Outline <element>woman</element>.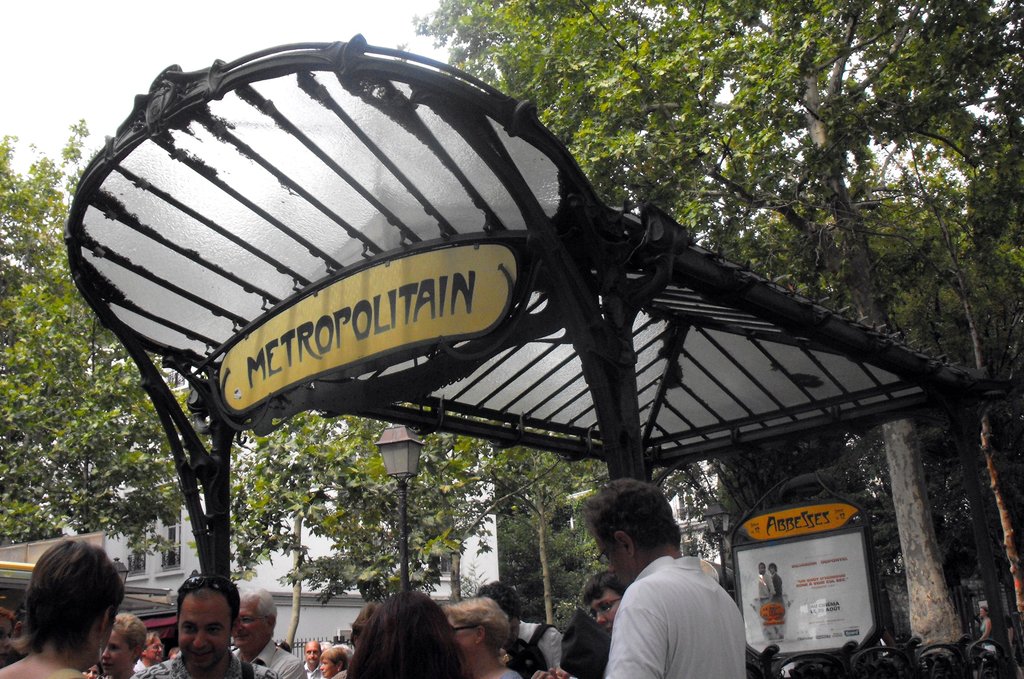
Outline: crop(445, 596, 519, 678).
